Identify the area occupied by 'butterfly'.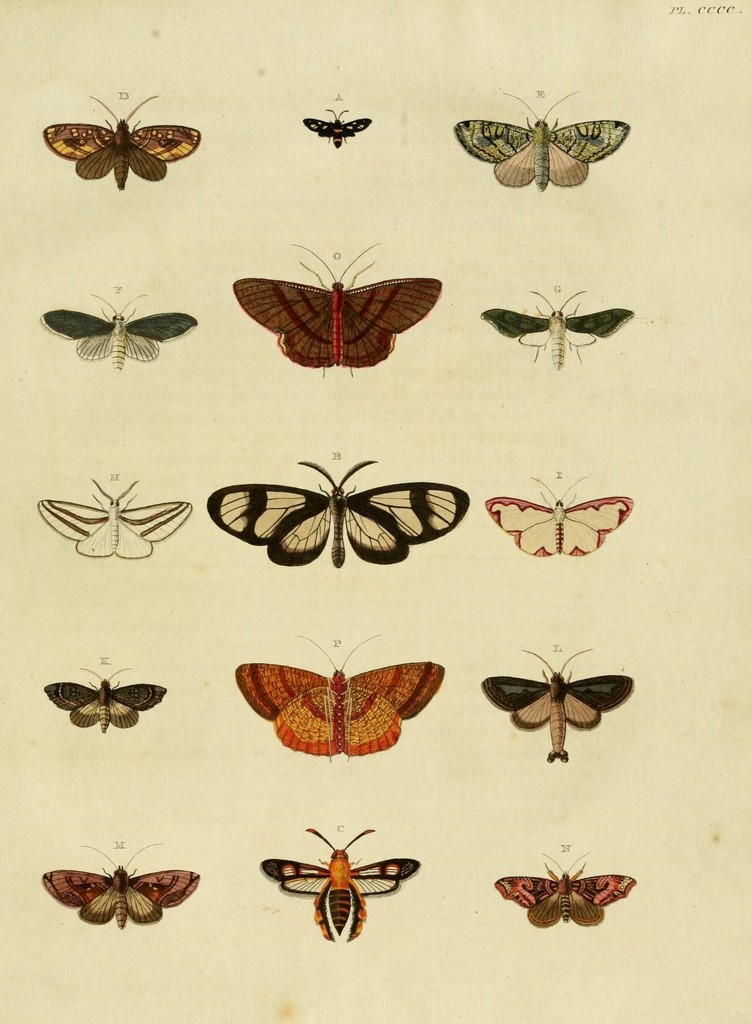
Area: detection(41, 662, 170, 734).
